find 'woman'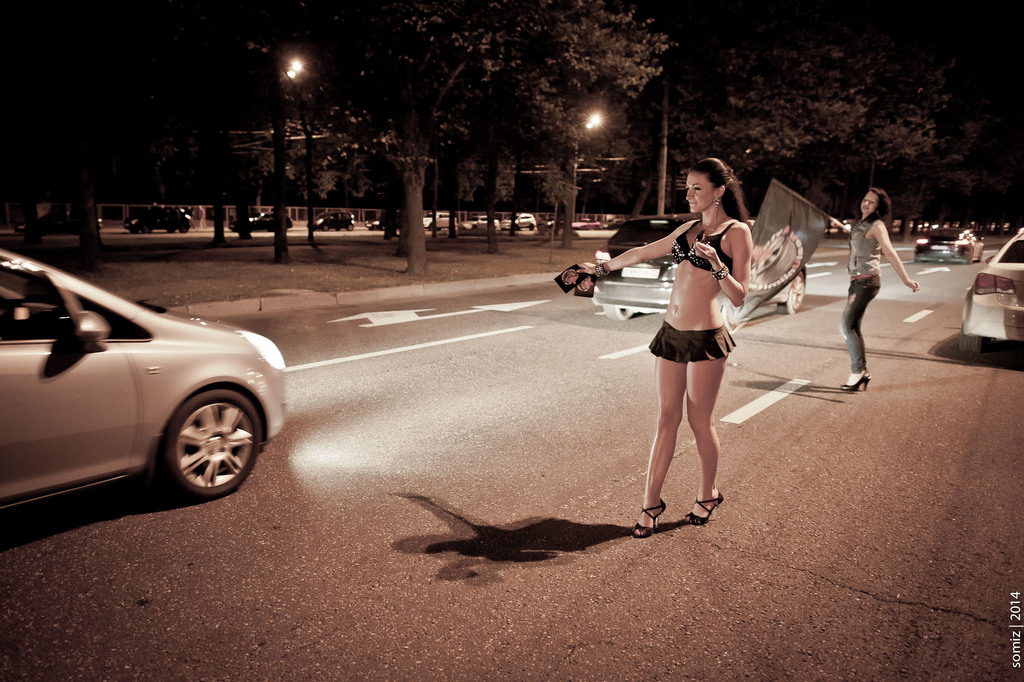
<box>817,177,925,383</box>
